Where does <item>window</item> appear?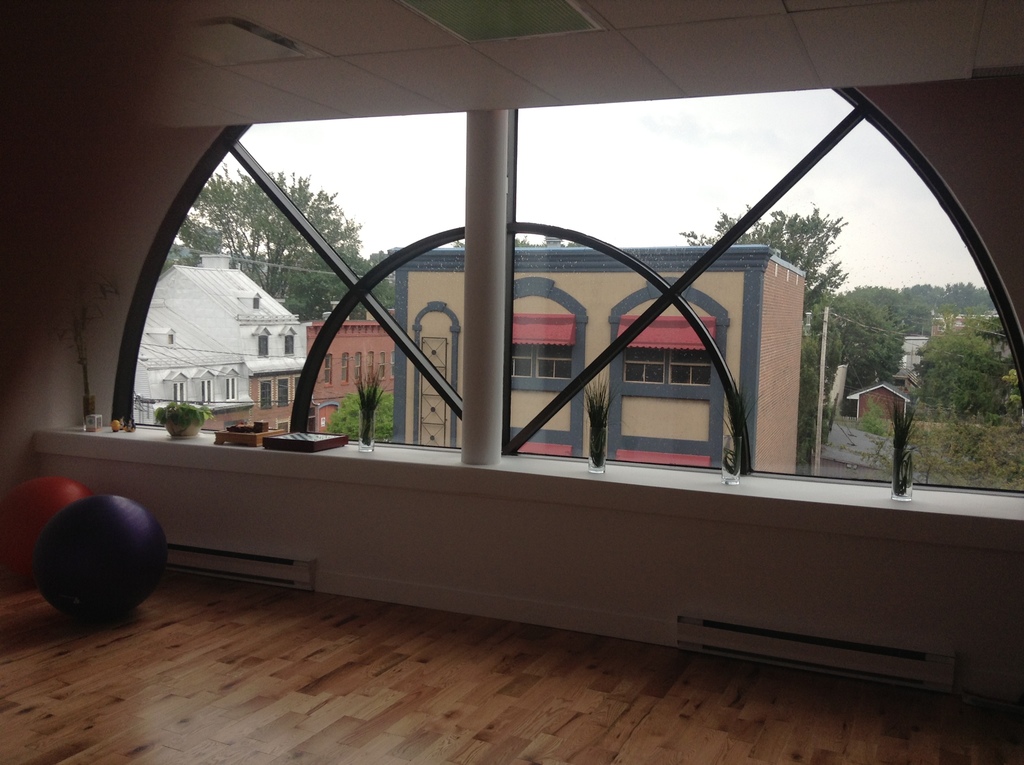
Appears at bbox=[321, 357, 335, 385].
